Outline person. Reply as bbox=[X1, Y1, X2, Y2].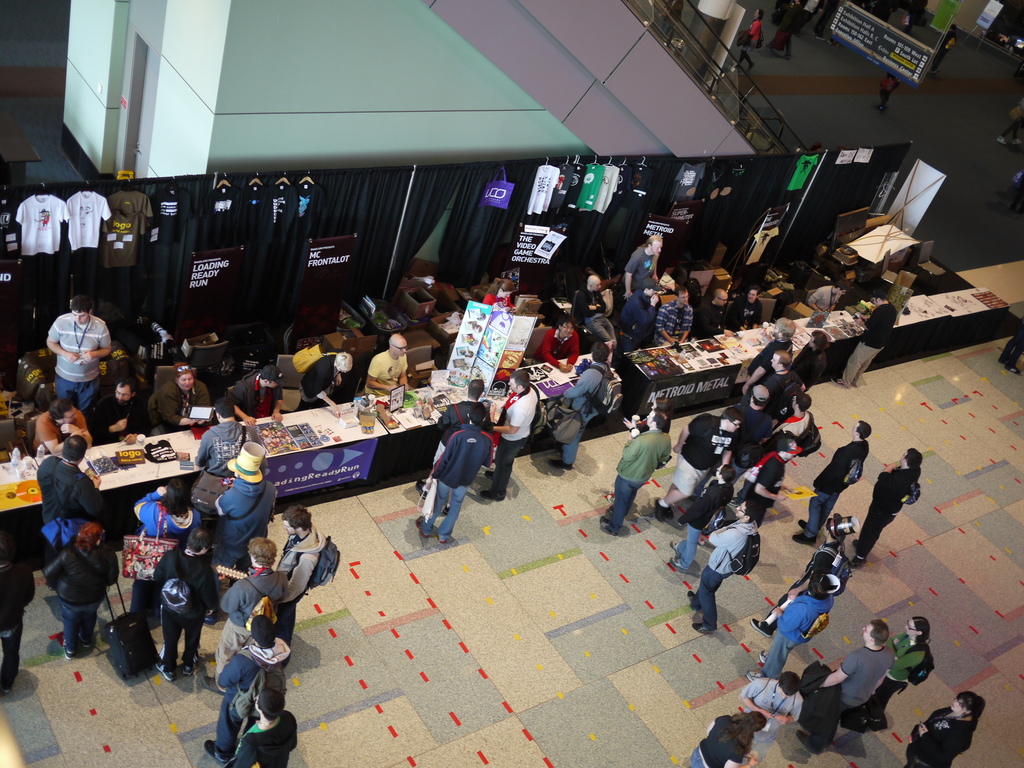
bbox=[416, 403, 490, 544].
